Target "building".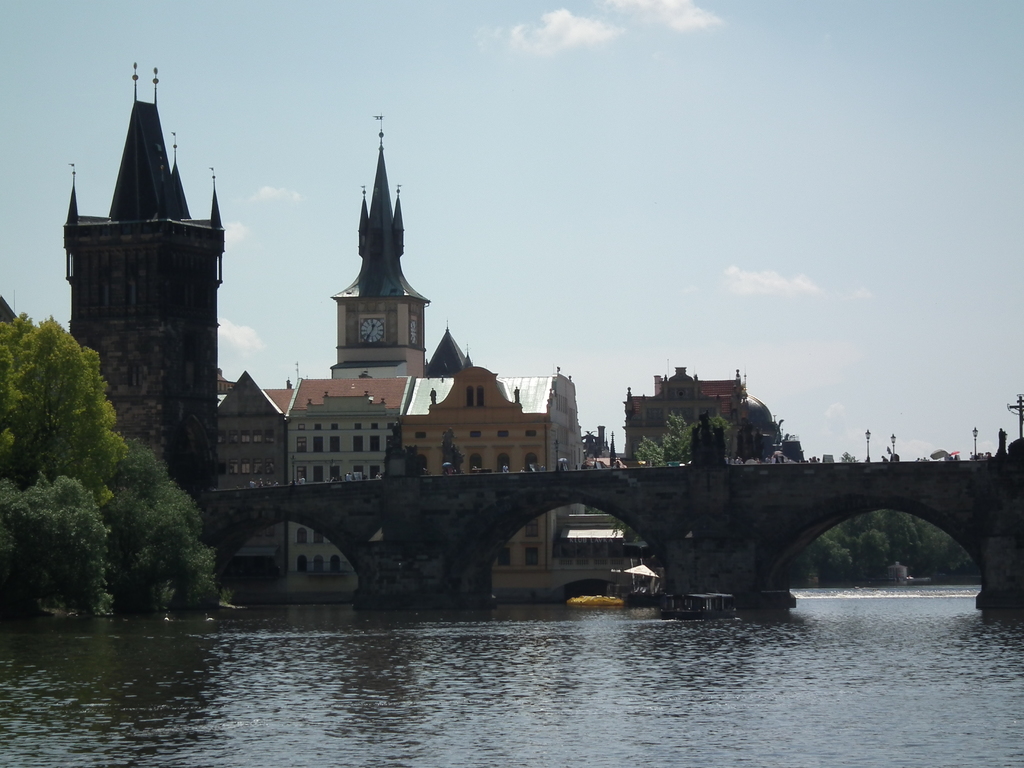
Target region: l=214, t=371, r=285, b=602.
